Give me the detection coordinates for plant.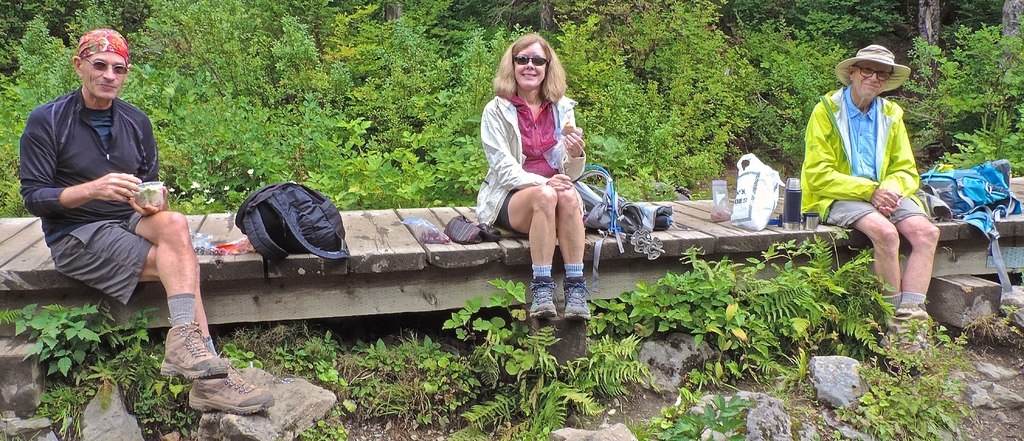
<bbox>408, 258, 619, 435</bbox>.
